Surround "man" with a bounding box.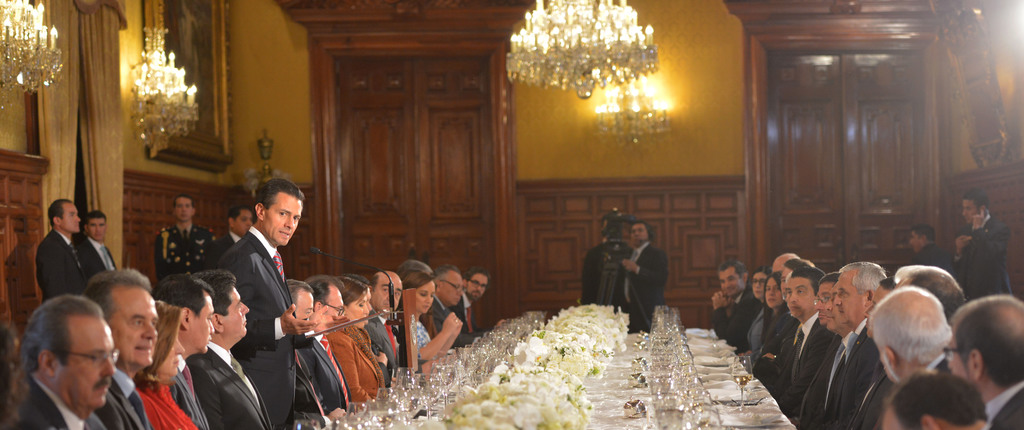
bbox(207, 203, 254, 275).
